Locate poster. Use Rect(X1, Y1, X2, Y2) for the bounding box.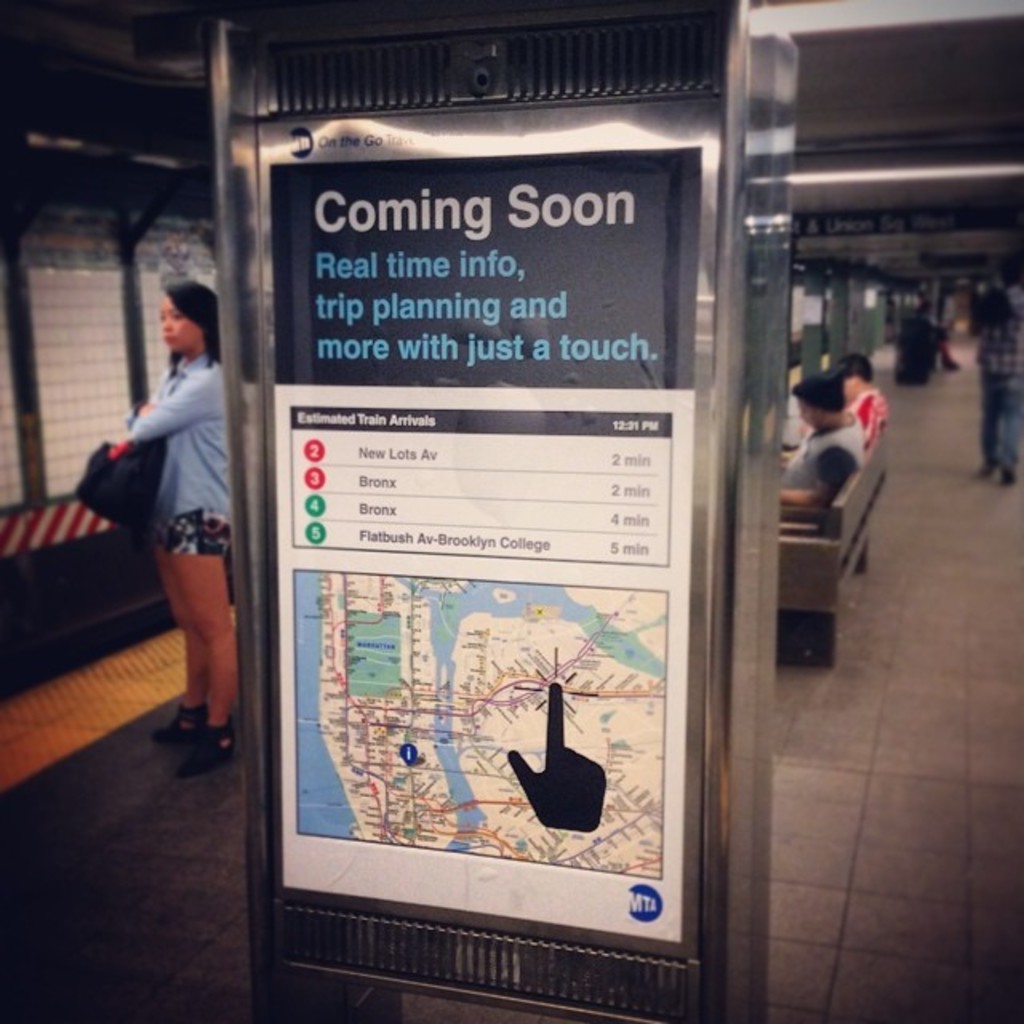
Rect(266, 160, 694, 944).
